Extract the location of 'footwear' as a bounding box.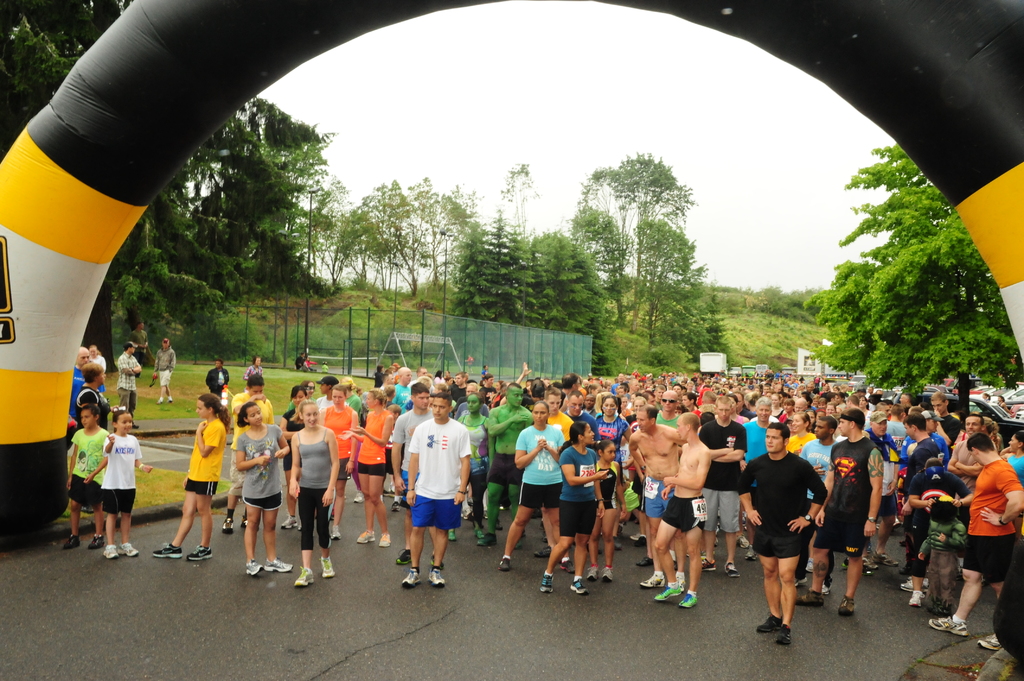
[left=655, top=584, right=678, bottom=600].
